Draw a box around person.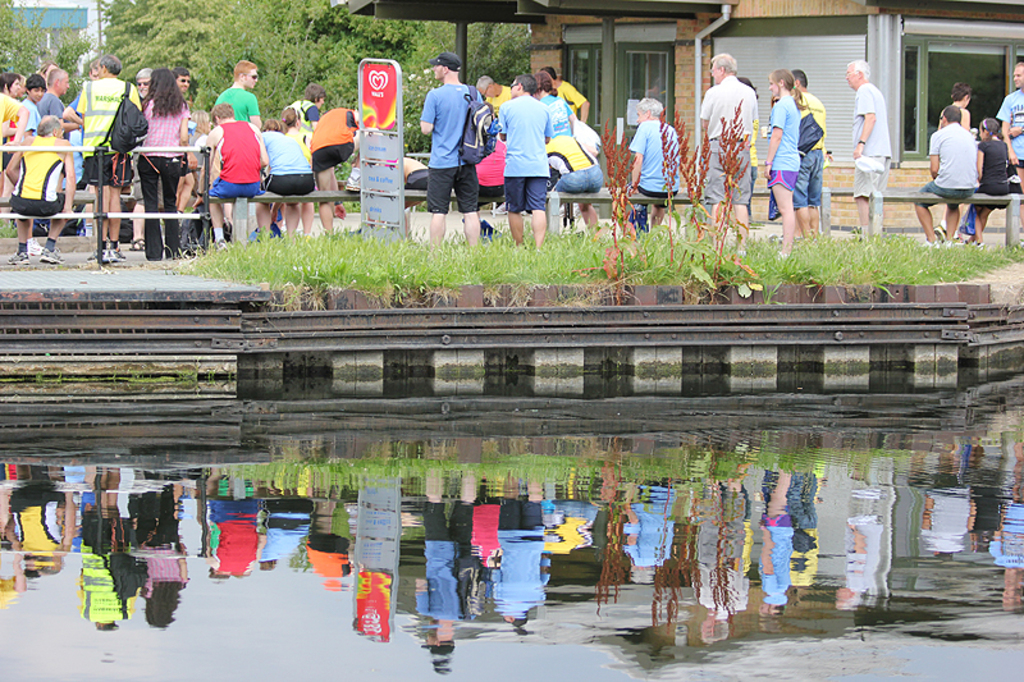
623:96:687:232.
